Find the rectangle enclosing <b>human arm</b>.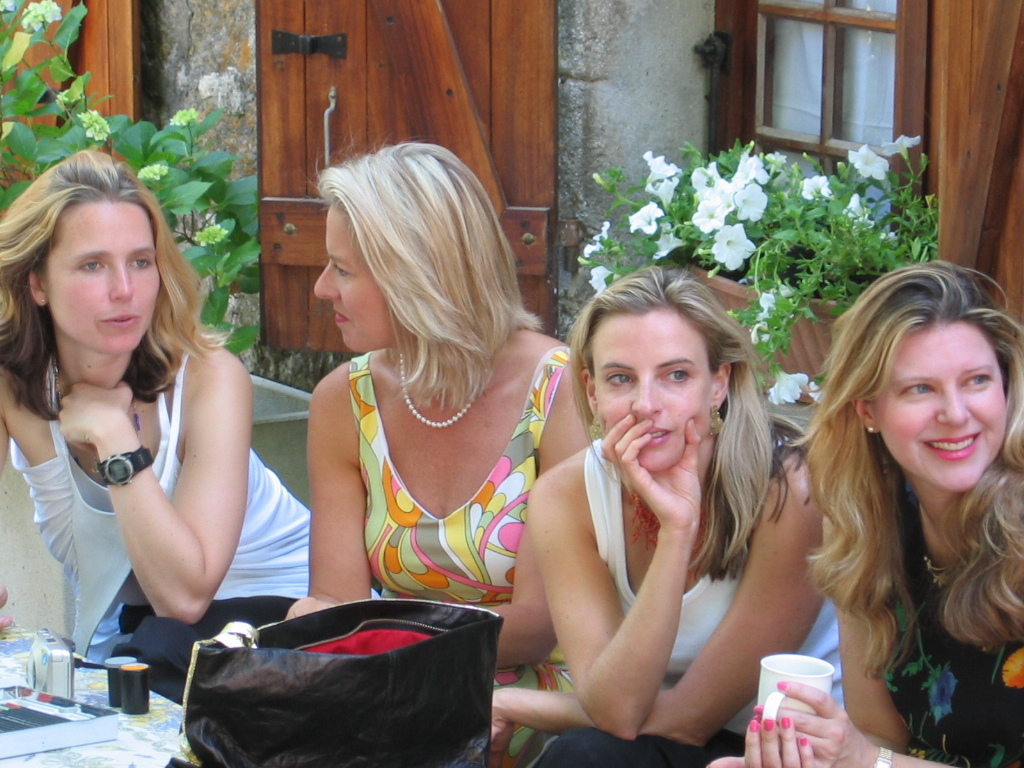
pyautogui.locateOnScreen(455, 341, 602, 675).
